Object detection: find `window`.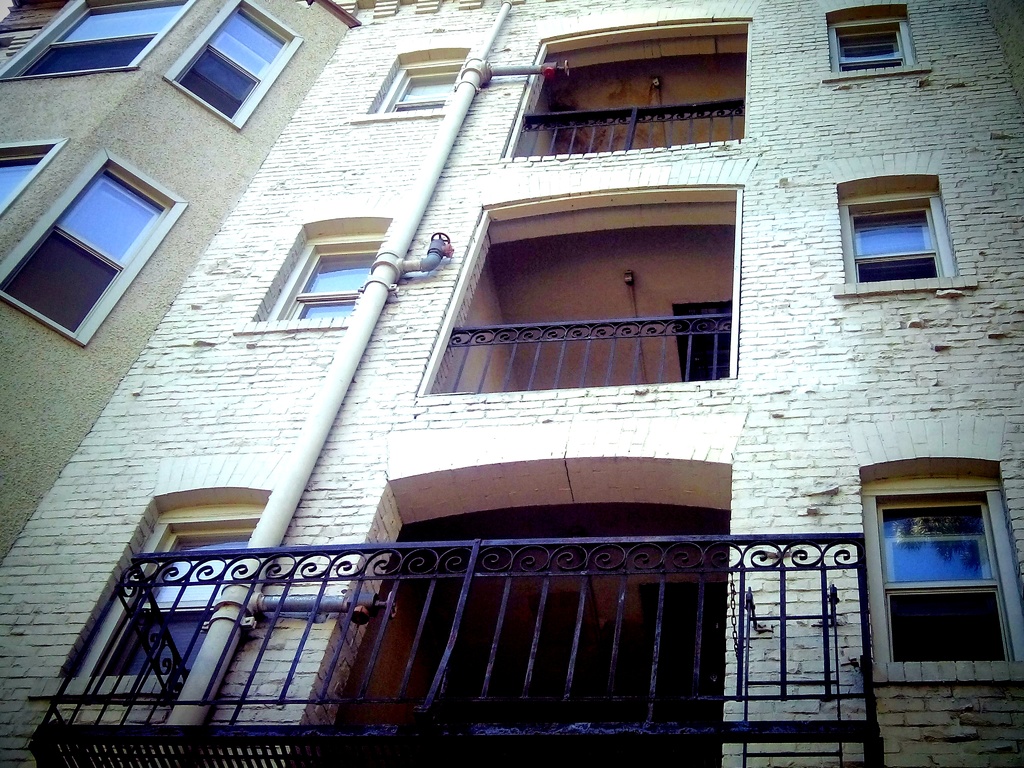
[x1=3, y1=0, x2=191, y2=77].
